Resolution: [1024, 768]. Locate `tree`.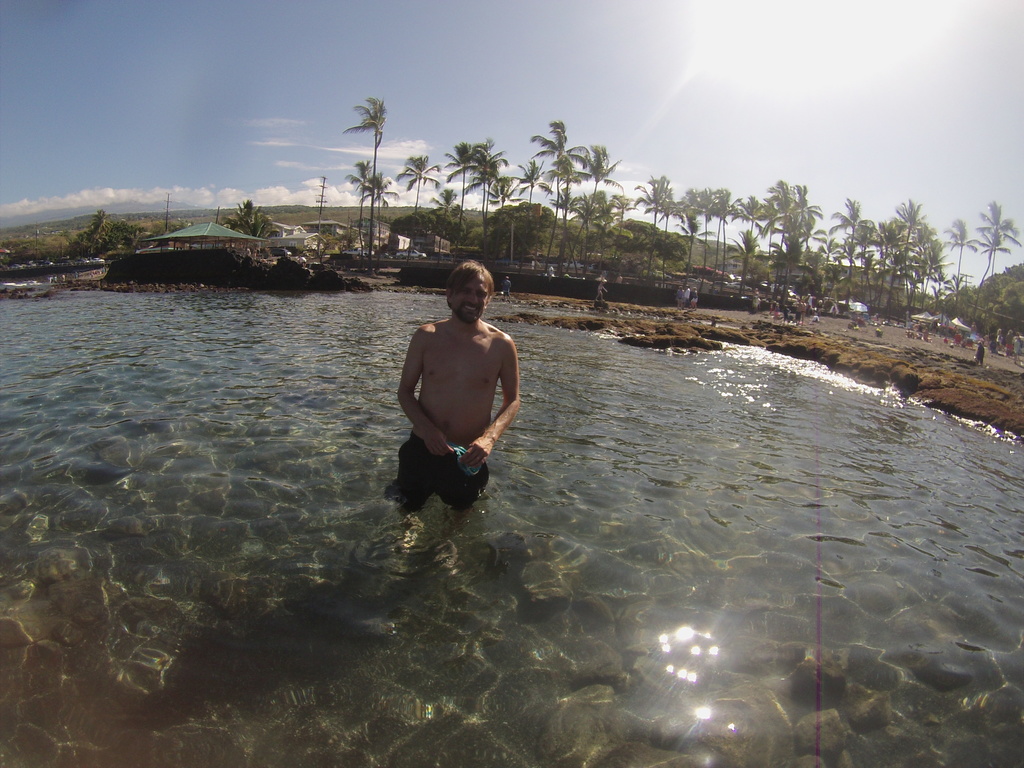
bbox(362, 170, 397, 273).
